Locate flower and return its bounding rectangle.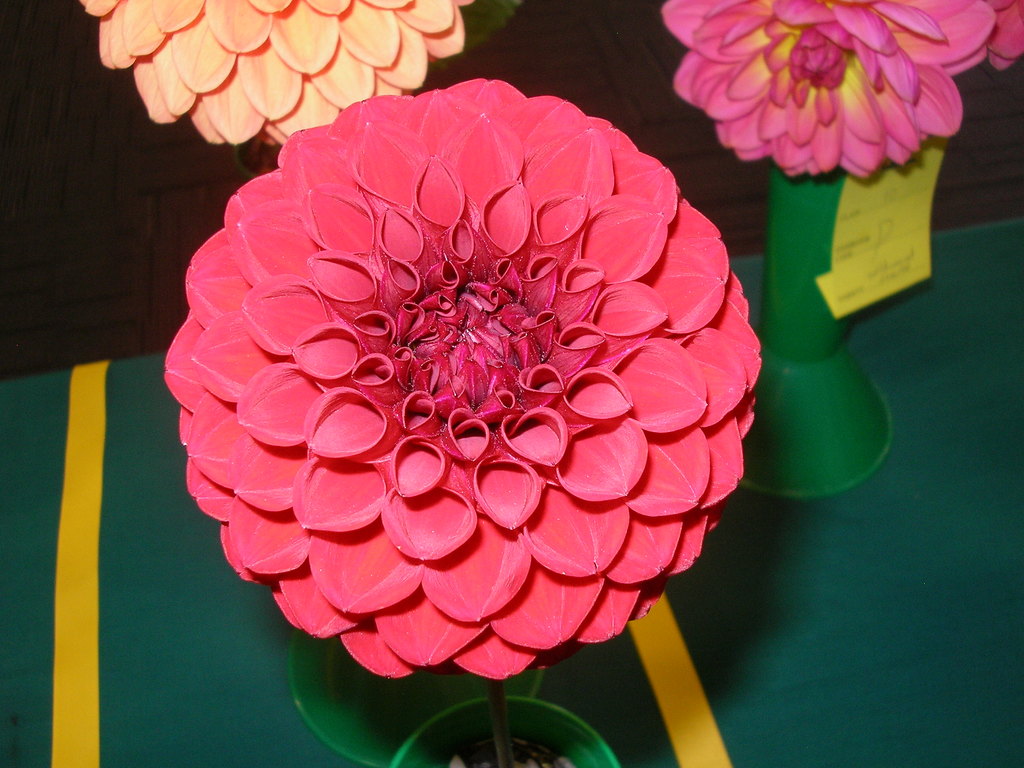
Rect(164, 67, 778, 689).
